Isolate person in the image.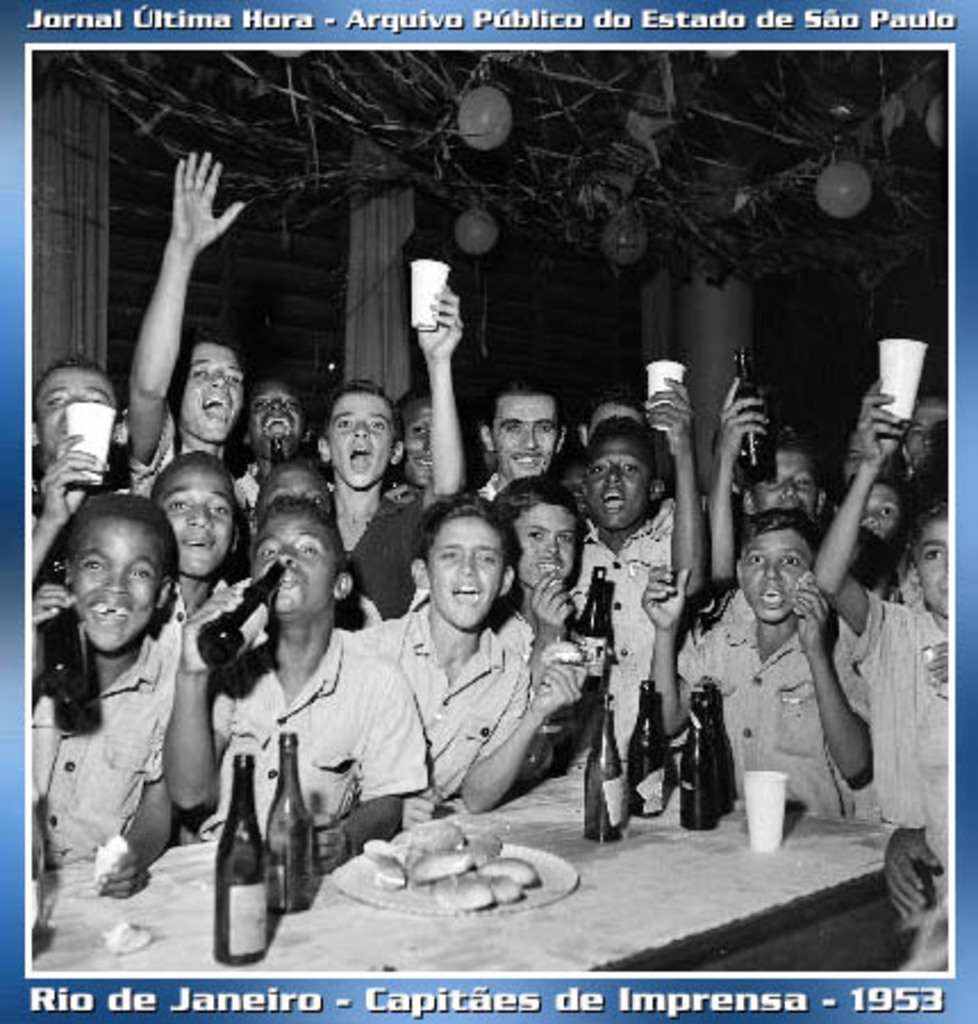
Isolated region: <bbox>812, 378, 953, 908</bbox>.
